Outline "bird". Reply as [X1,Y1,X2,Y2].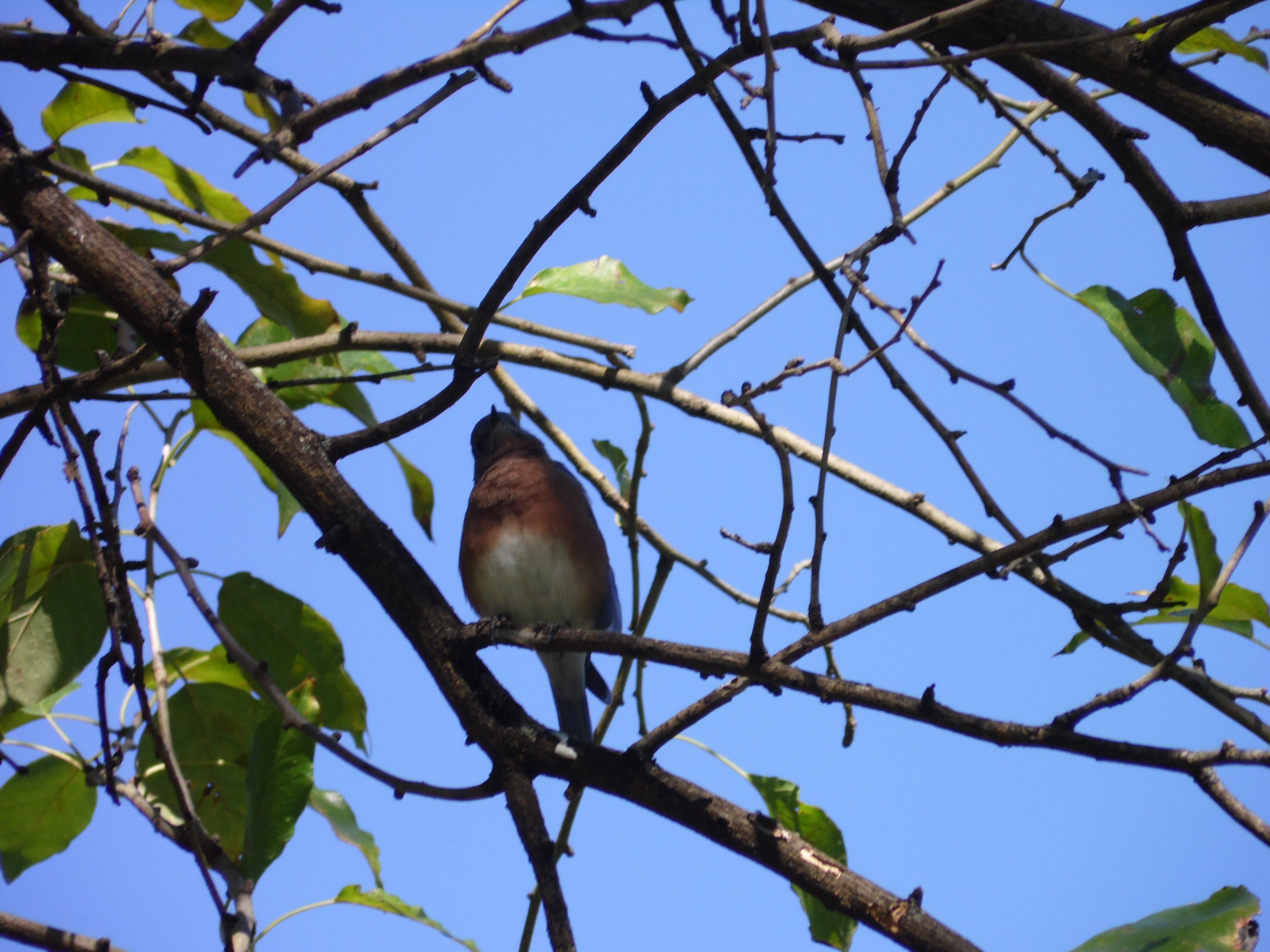
[122,118,169,190].
